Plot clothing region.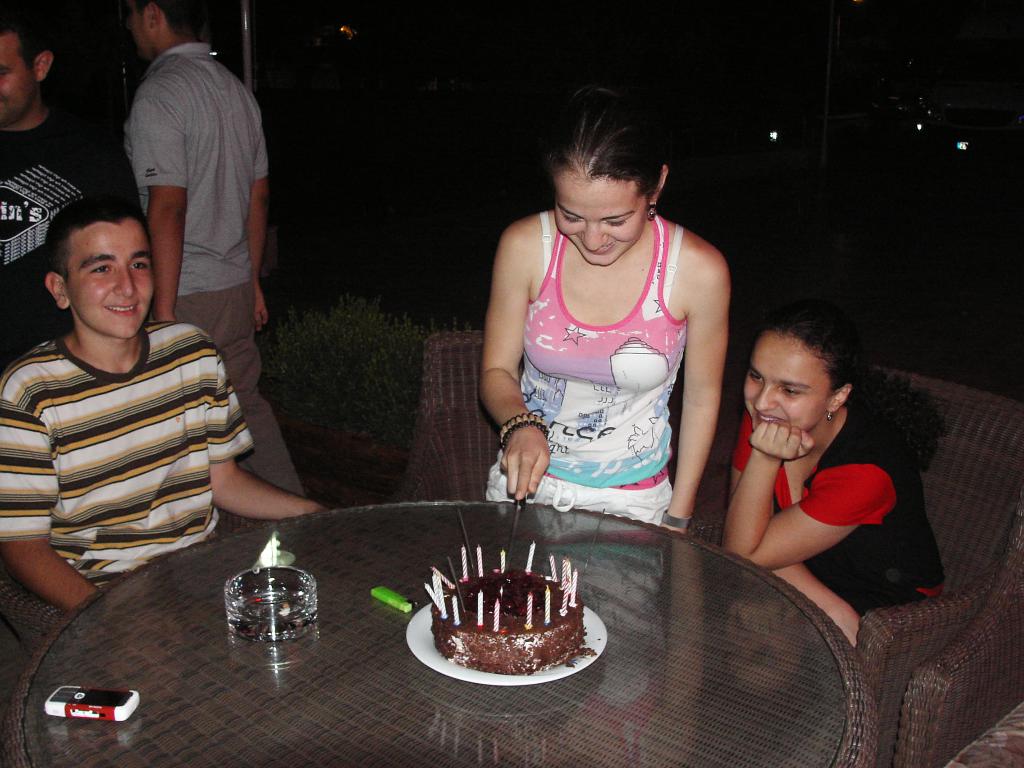
Plotted at 499:226:721:511.
